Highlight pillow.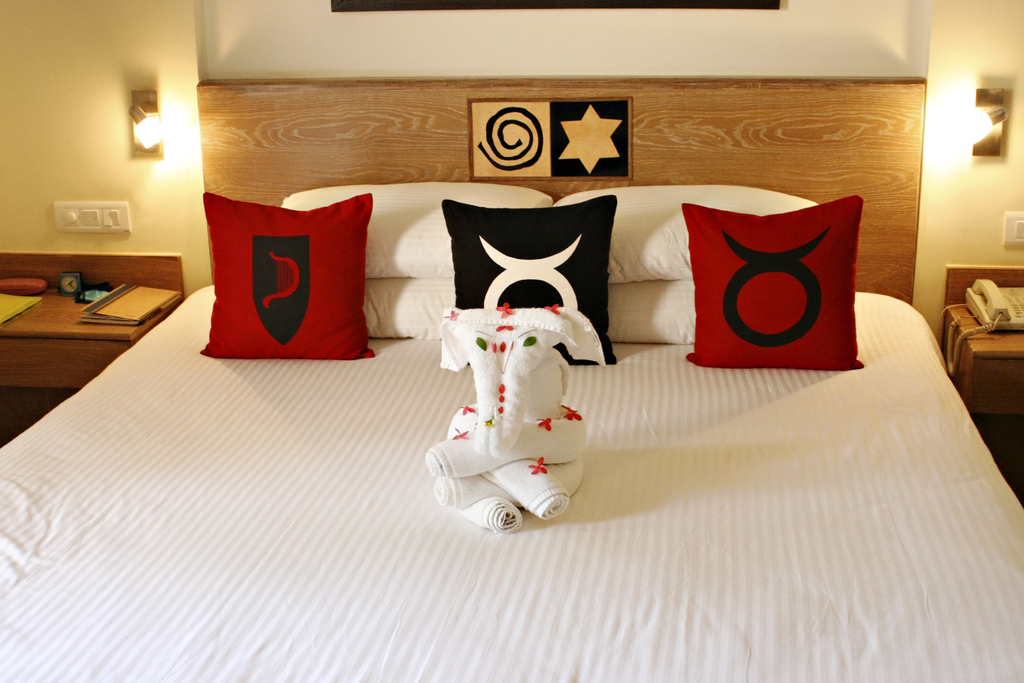
Highlighted region: pyautogui.locateOnScreen(682, 194, 860, 365).
